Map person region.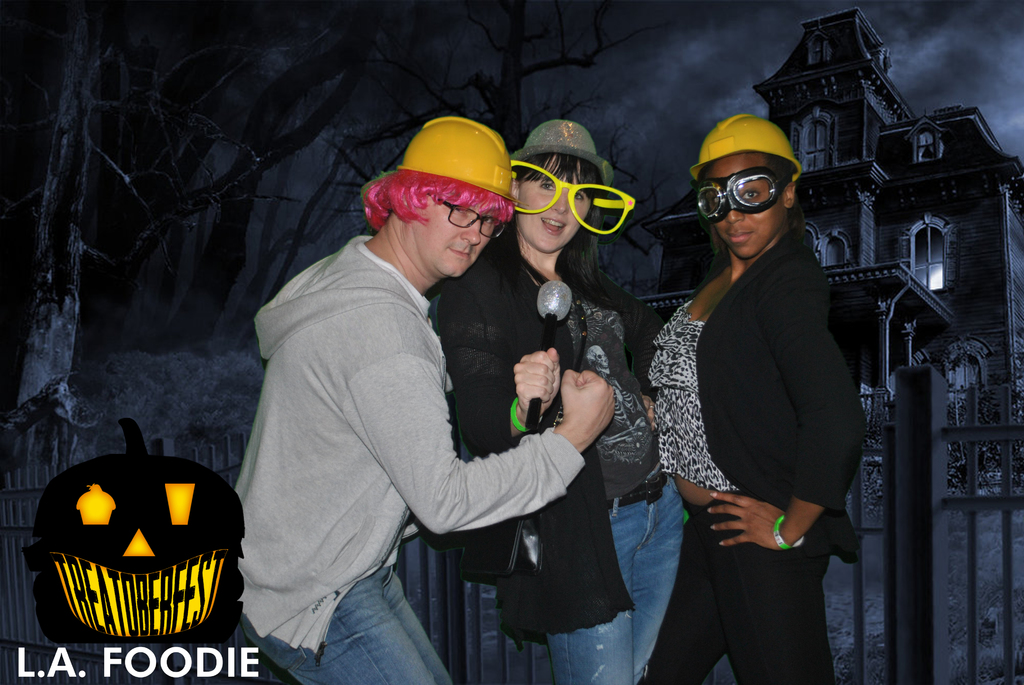
Mapped to (x1=240, y1=129, x2=563, y2=684).
